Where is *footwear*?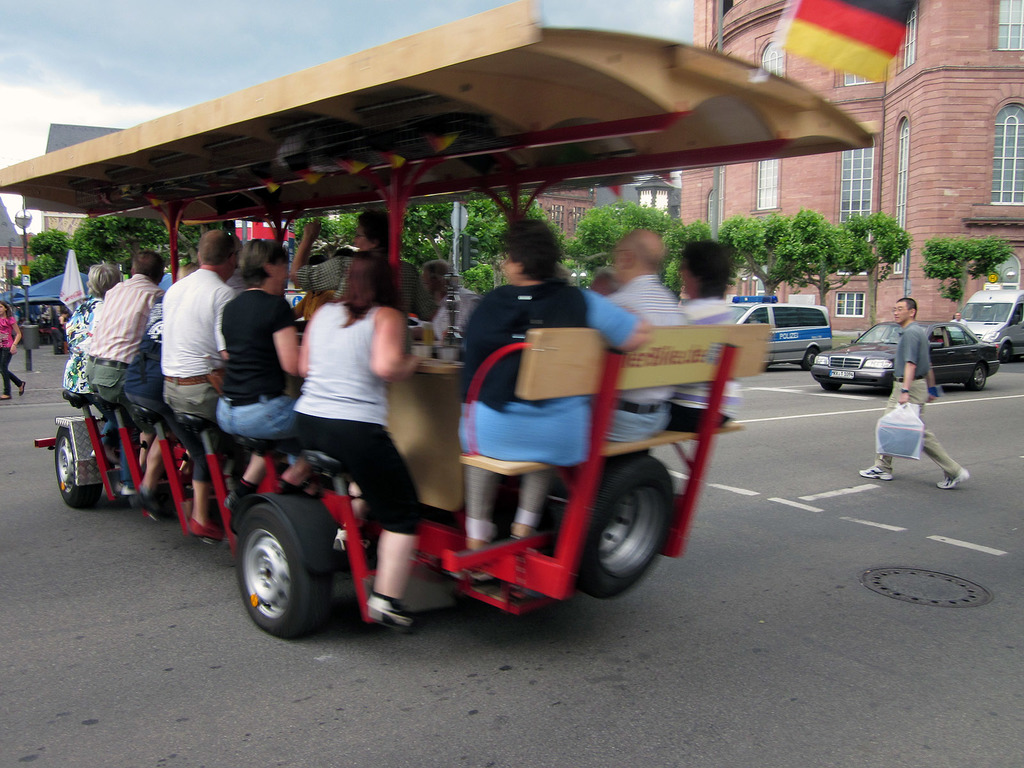
[221,490,242,515].
